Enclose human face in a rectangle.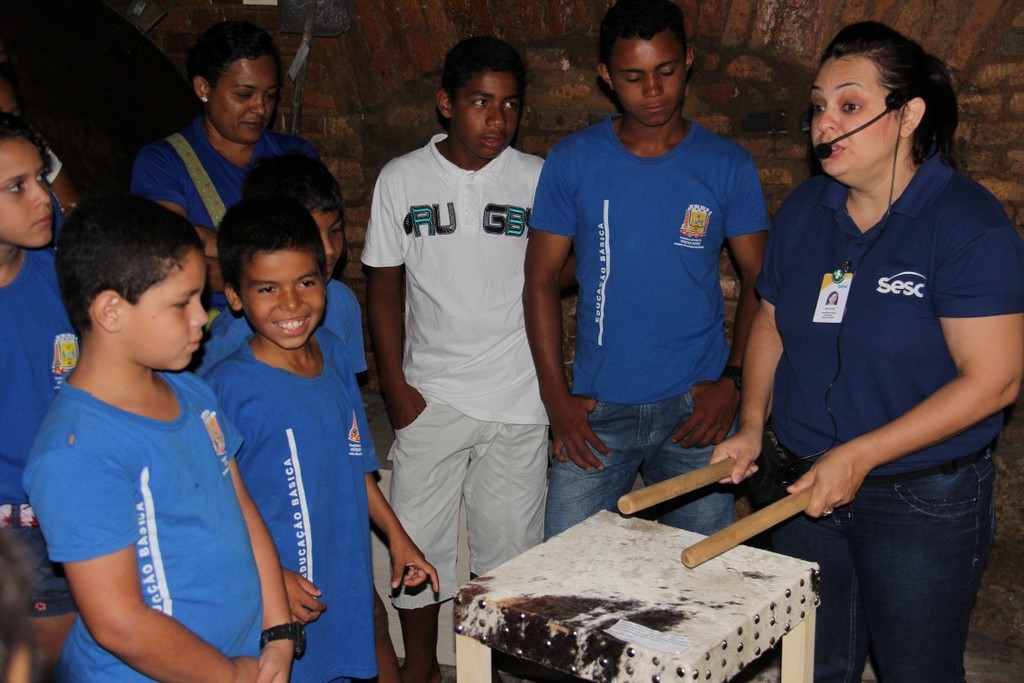
x1=807 y1=56 x2=898 y2=177.
